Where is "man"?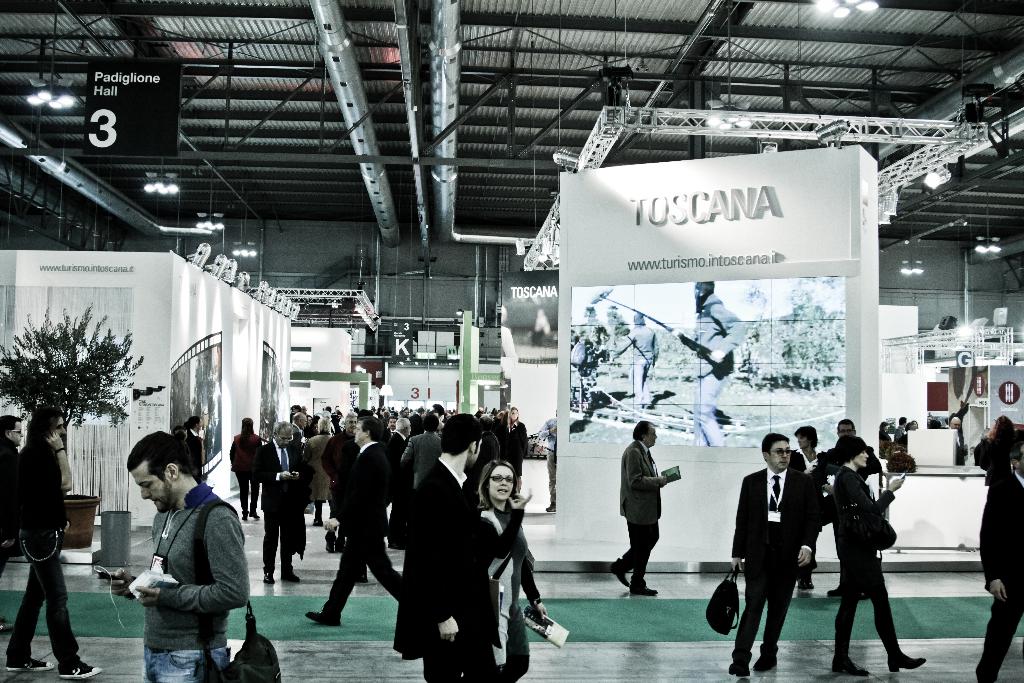
[669,279,747,447].
